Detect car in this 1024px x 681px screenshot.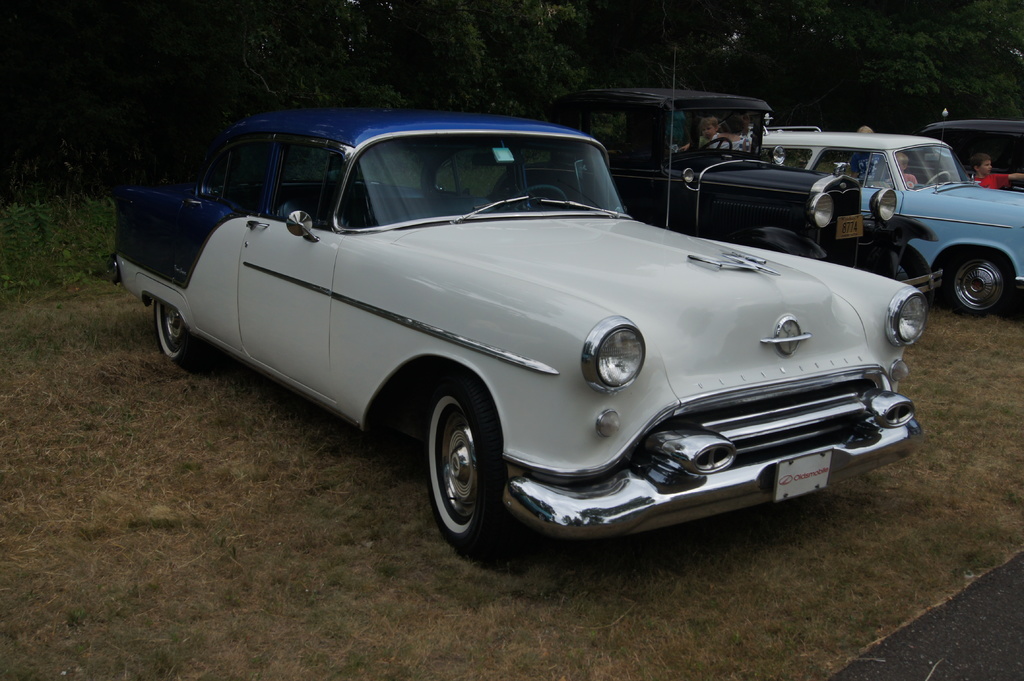
Detection: rect(835, 120, 1023, 193).
